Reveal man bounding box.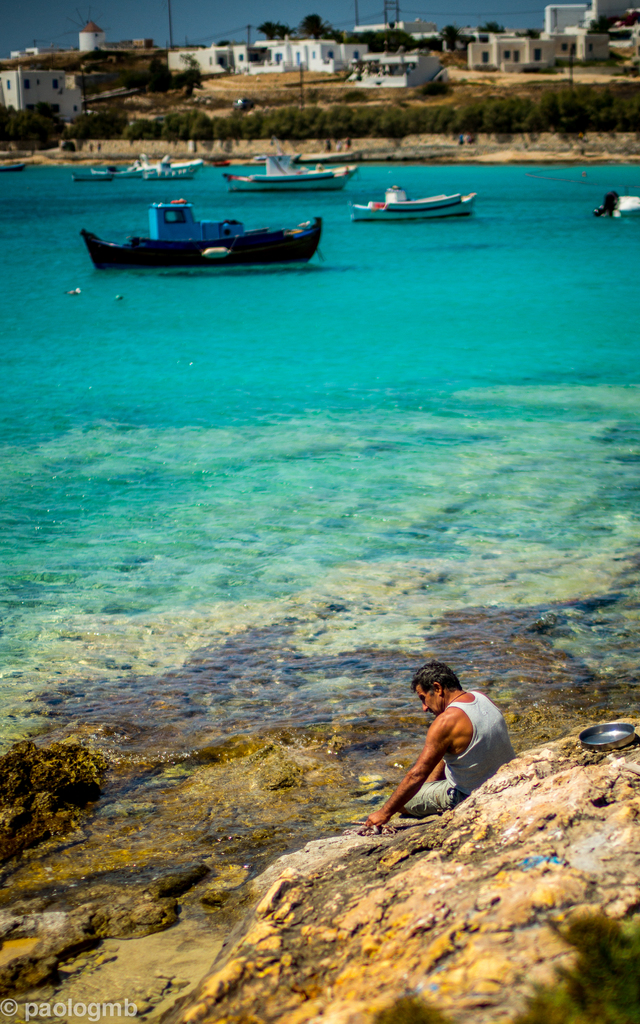
Revealed: bbox=(363, 662, 512, 842).
